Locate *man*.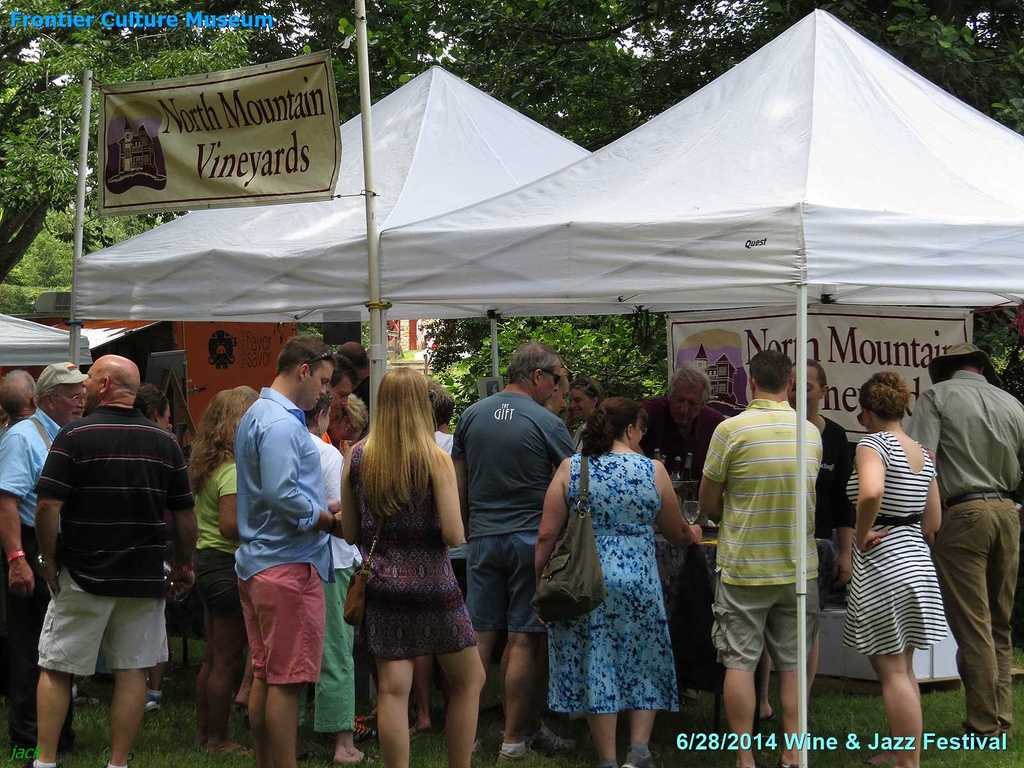
Bounding box: Rect(0, 360, 87, 760).
